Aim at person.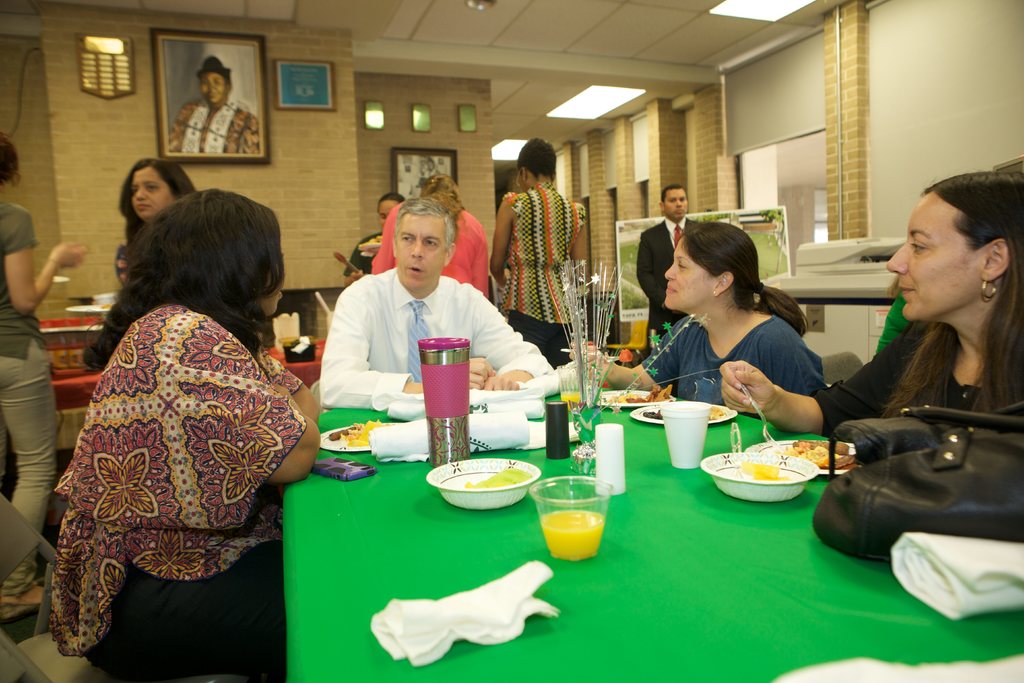
Aimed at detection(170, 58, 262, 152).
